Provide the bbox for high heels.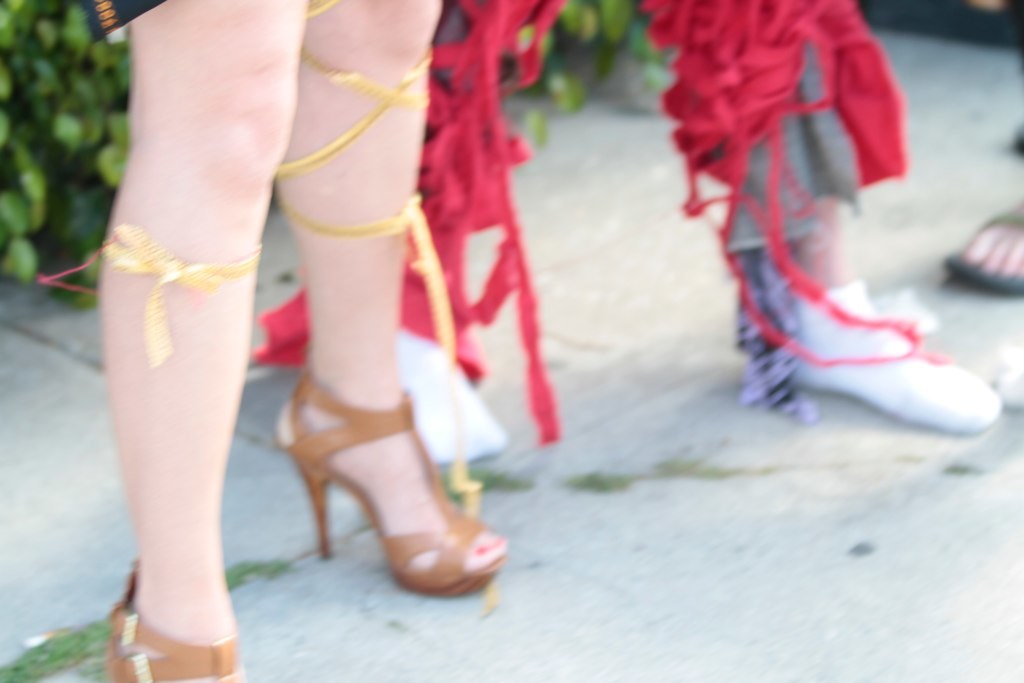
Rect(102, 555, 244, 682).
